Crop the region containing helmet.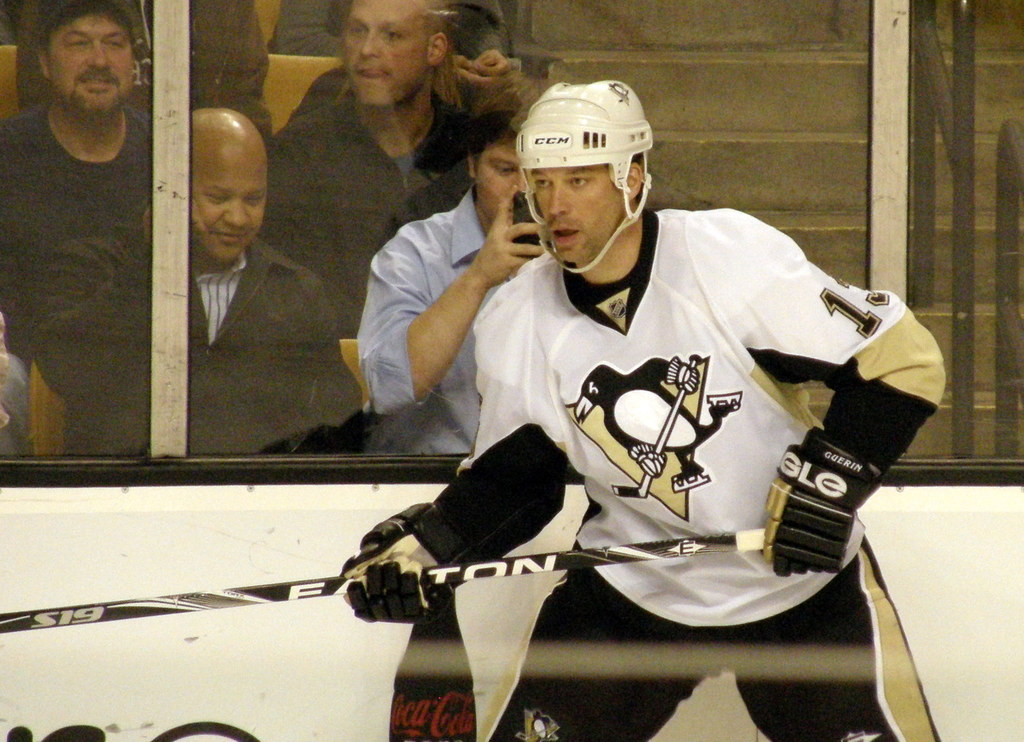
Crop region: [x1=504, y1=71, x2=655, y2=275].
